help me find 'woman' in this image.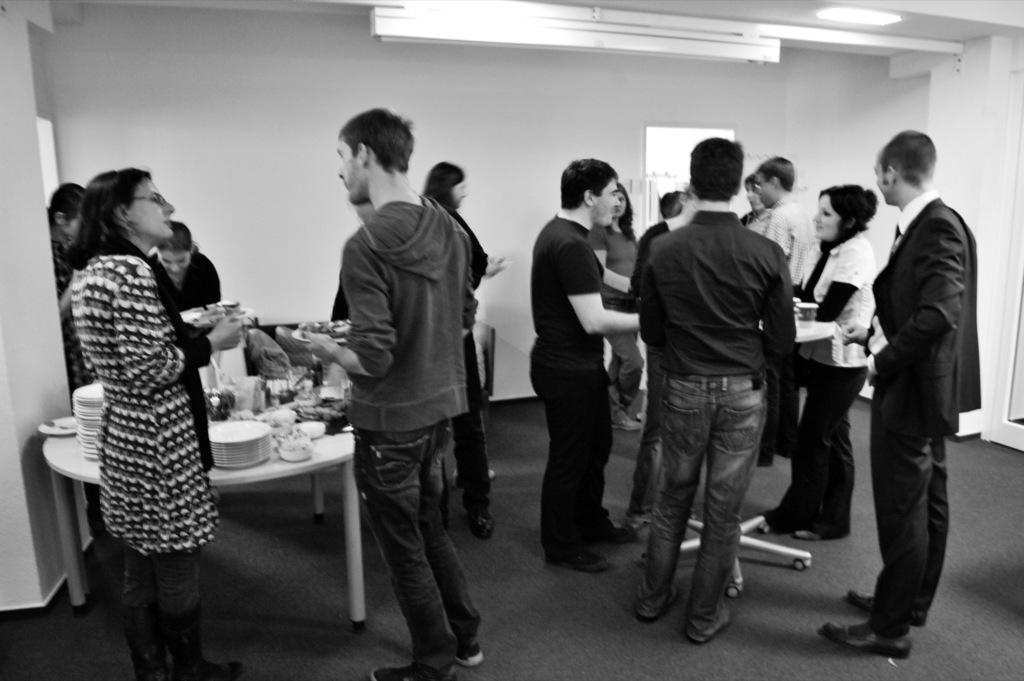
Found it: rect(418, 161, 507, 529).
